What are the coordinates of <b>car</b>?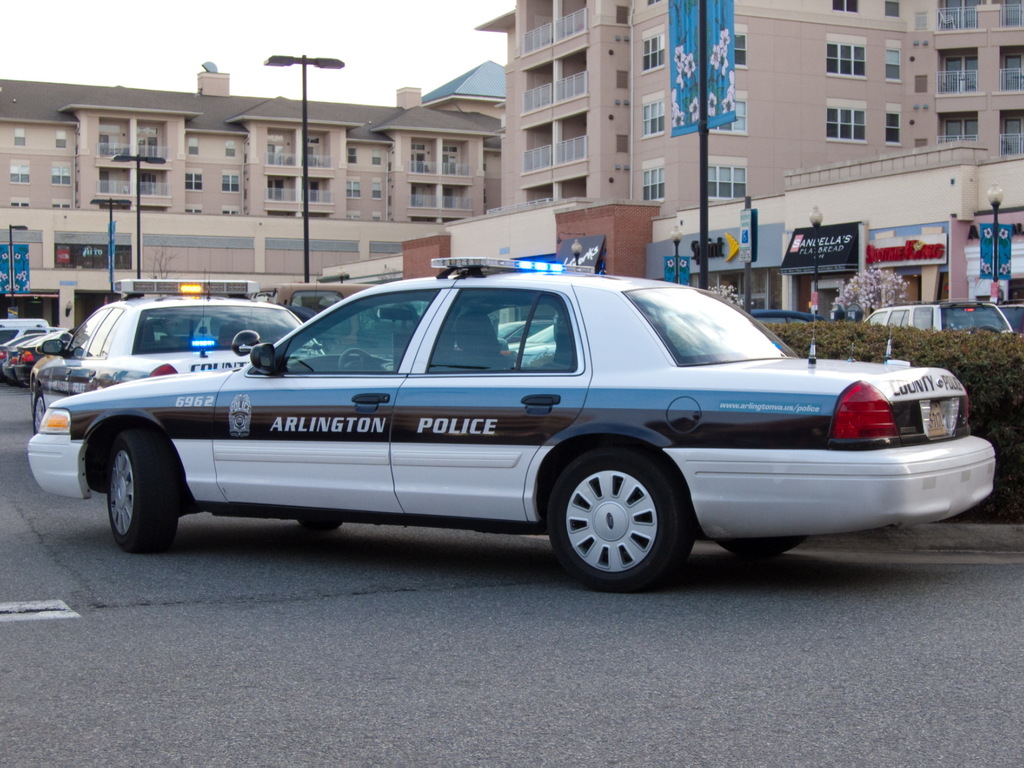
(left=0, top=333, right=46, bottom=362).
